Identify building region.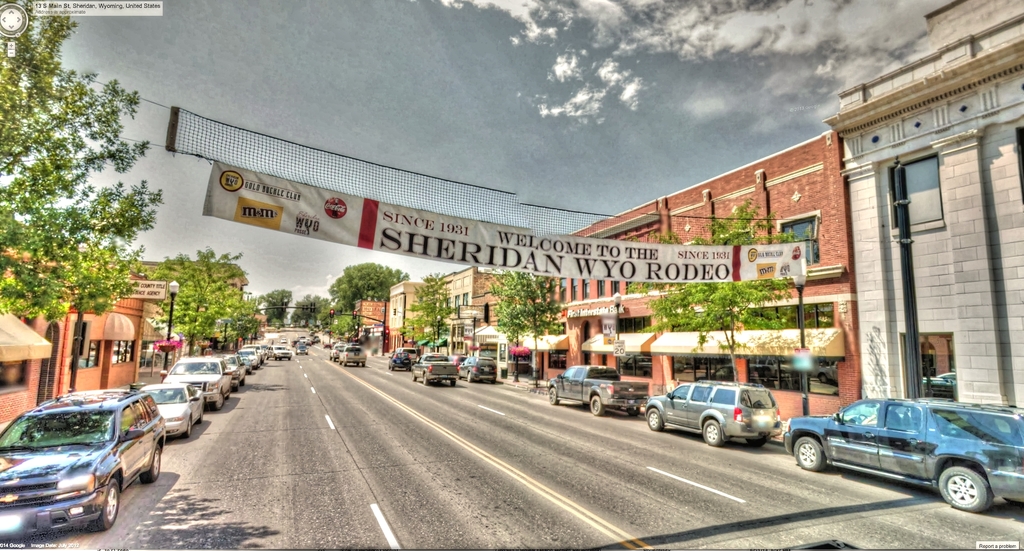
Region: rect(0, 222, 153, 433).
